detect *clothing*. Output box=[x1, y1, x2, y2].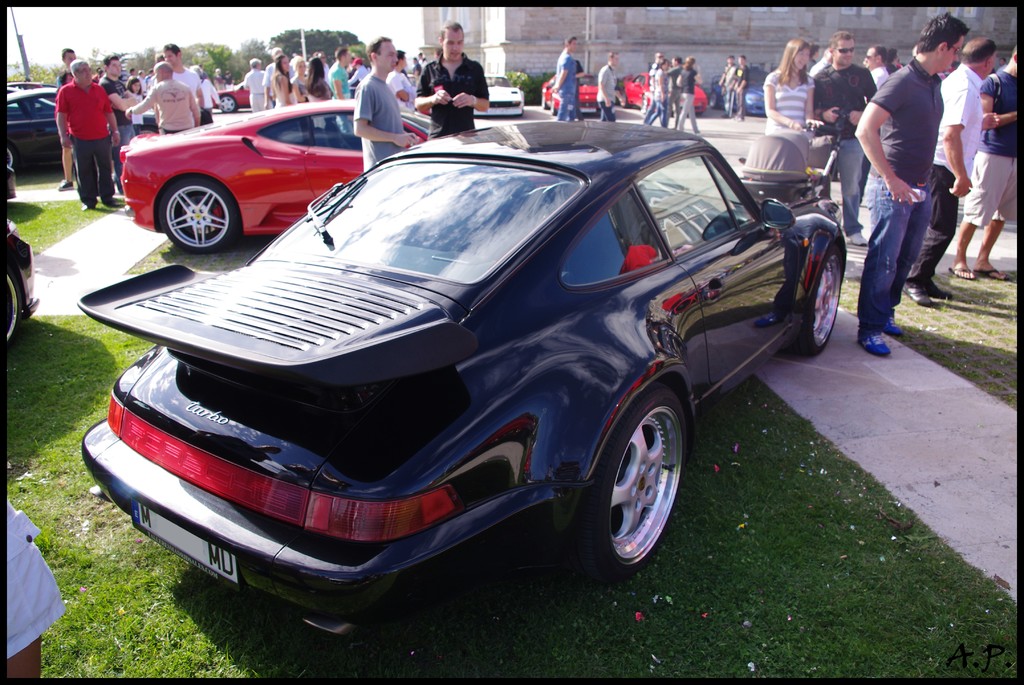
box=[5, 499, 61, 666].
